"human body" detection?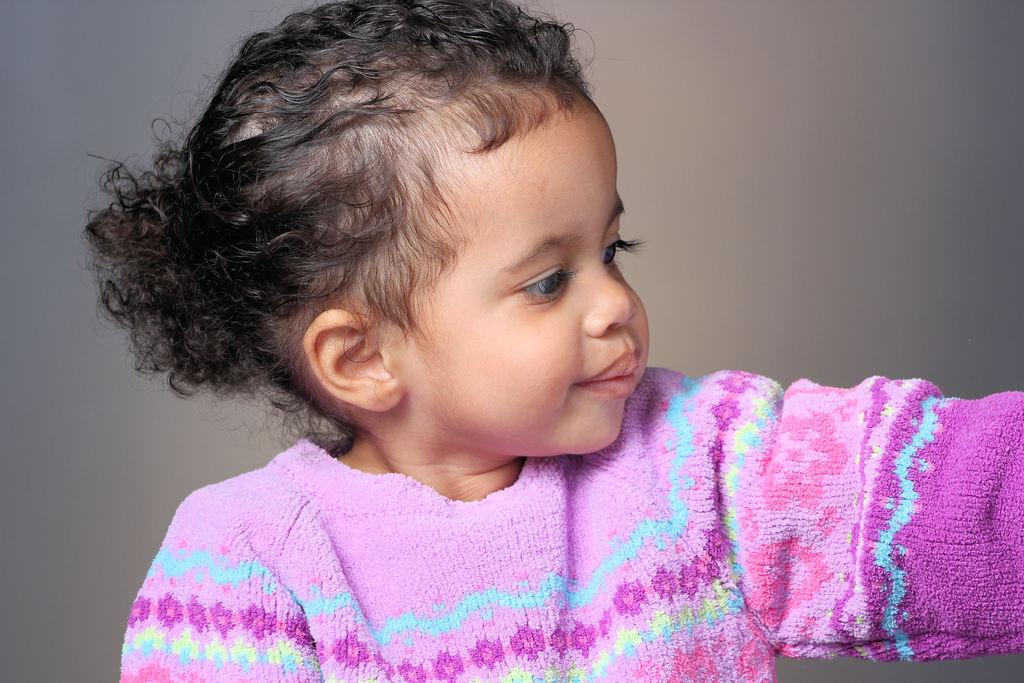
[109,62,948,678]
